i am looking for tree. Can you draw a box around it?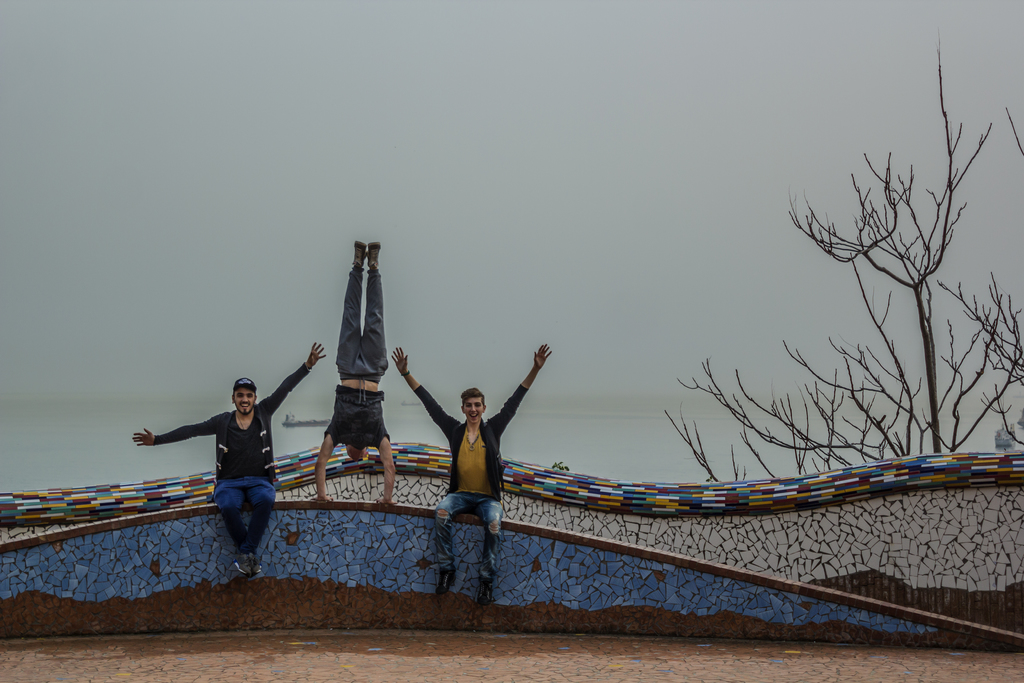
Sure, the bounding box is [left=660, top=34, right=1023, bottom=490].
